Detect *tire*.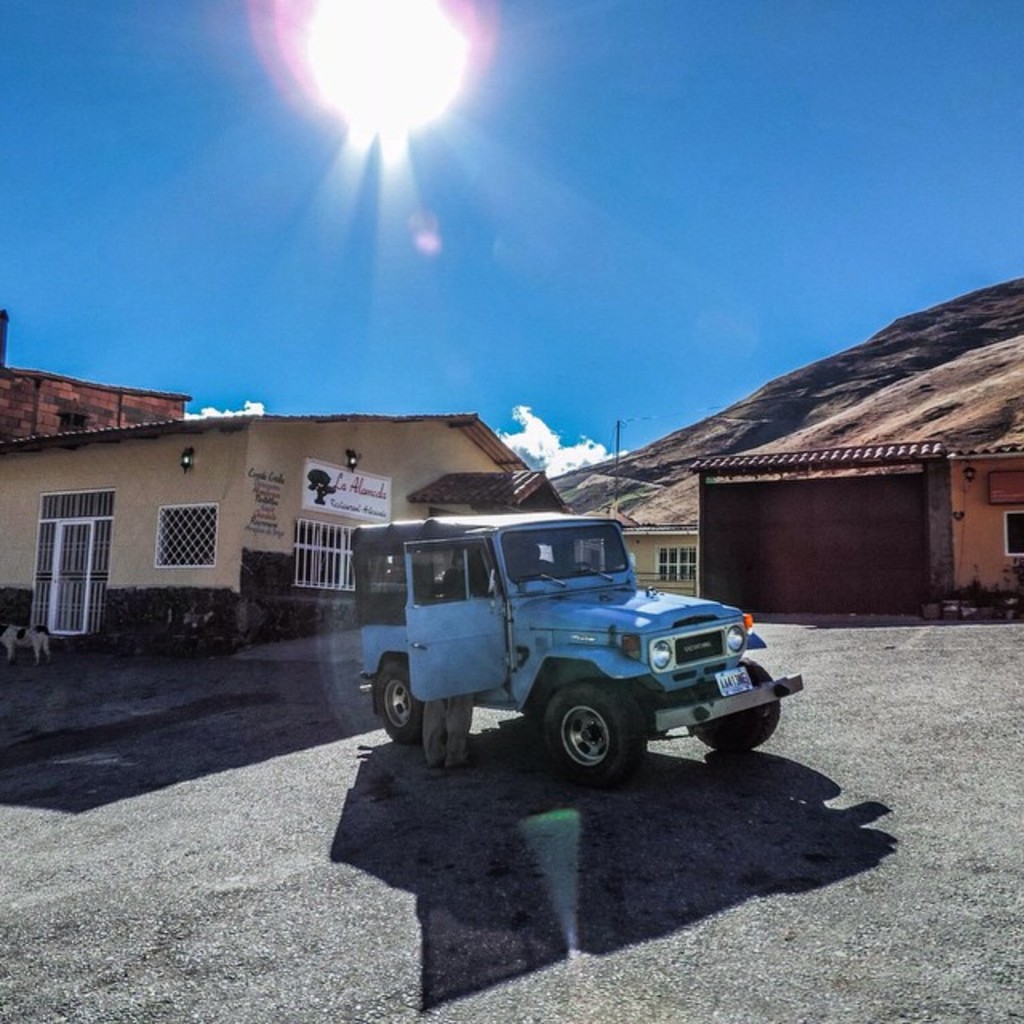
Detected at BBox(363, 656, 434, 744).
